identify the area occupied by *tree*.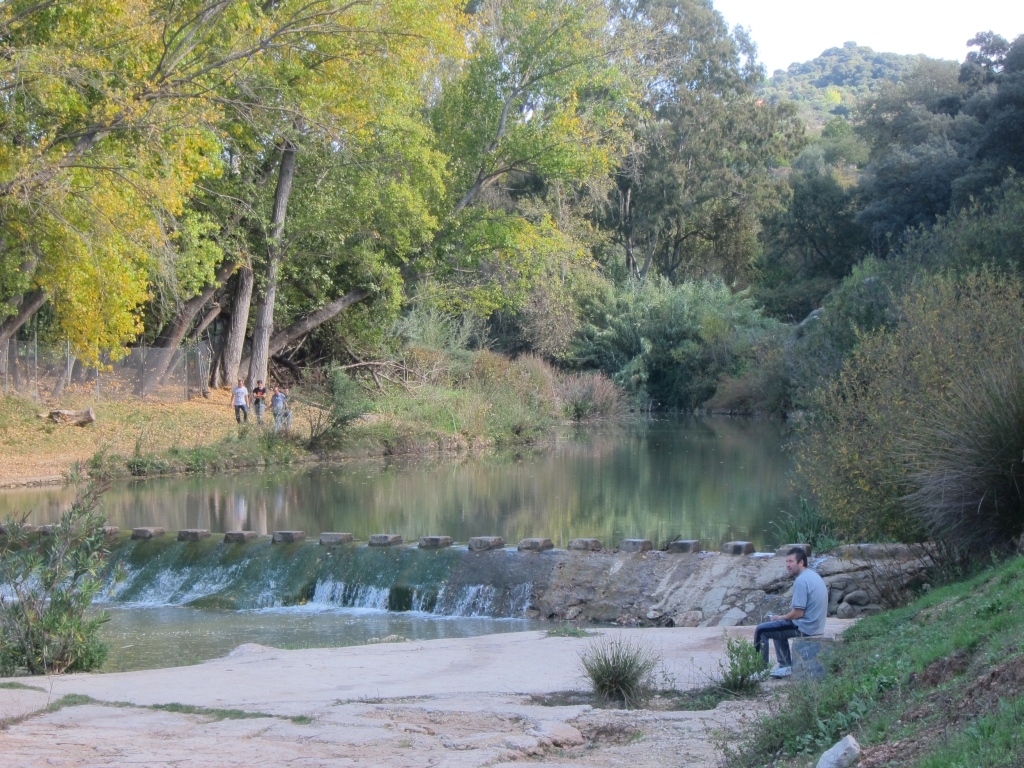
Area: [783,237,1023,580].
